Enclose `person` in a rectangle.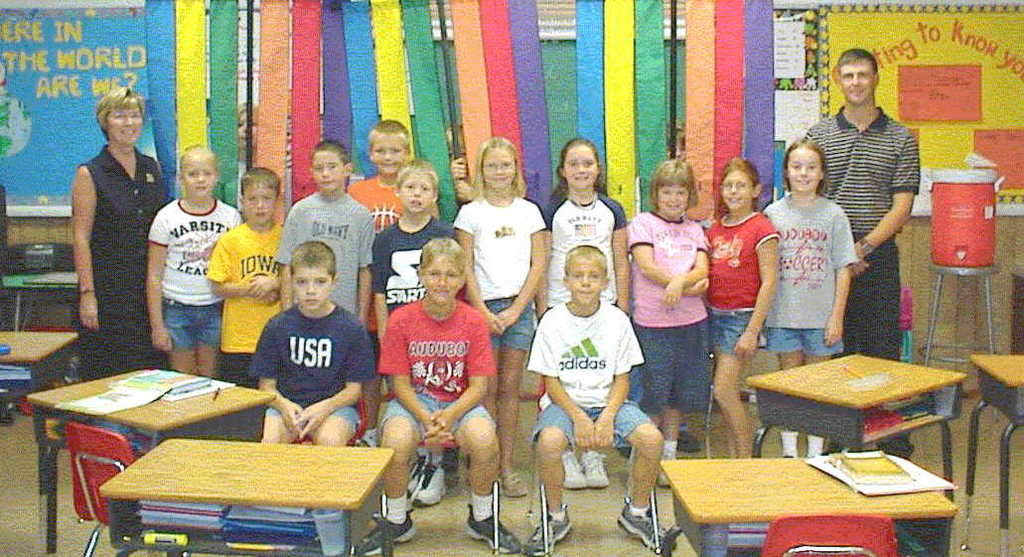
select_region(789, 44, 937, 465).
